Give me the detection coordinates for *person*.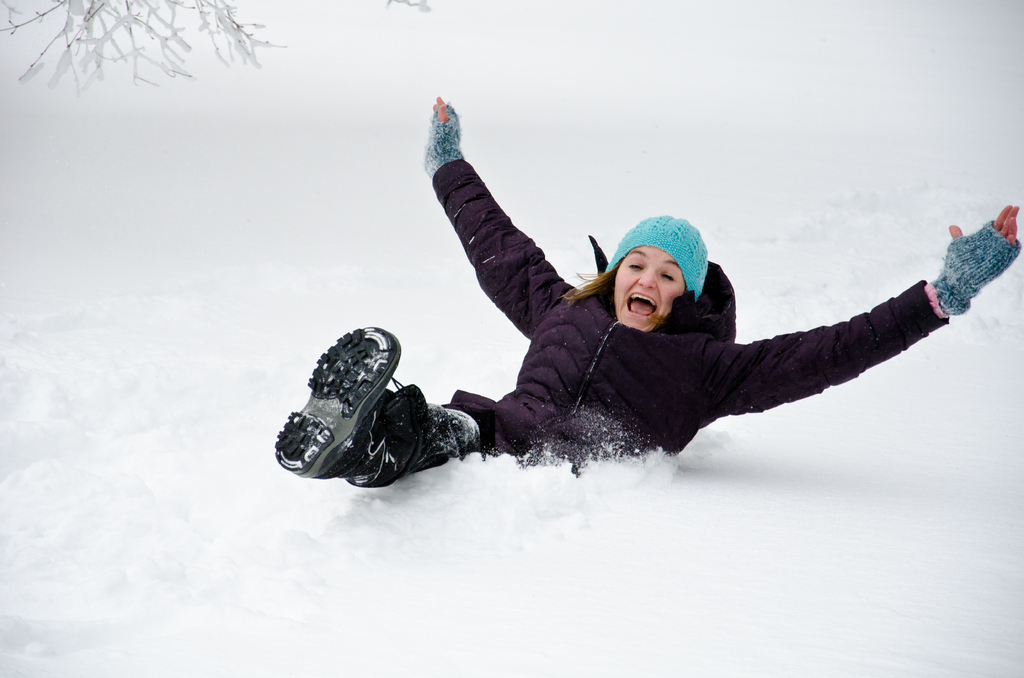
bbox(349, 207, 934, 484).
